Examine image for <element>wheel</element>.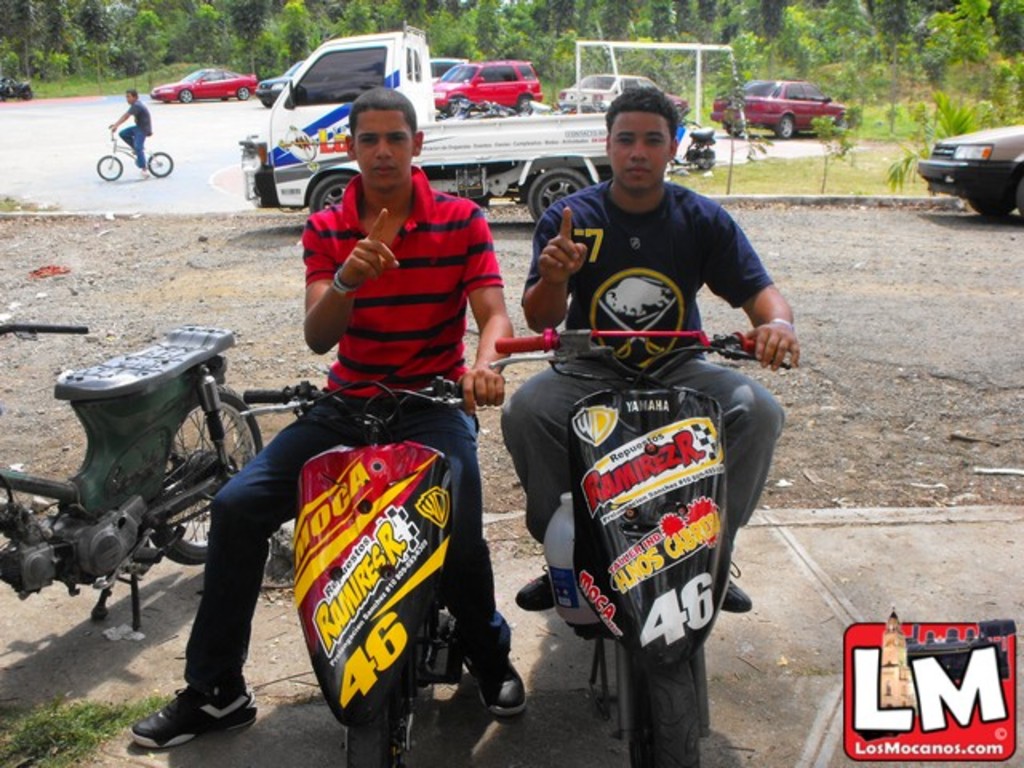
Examination result: <box>237,86,248,101</box>.
